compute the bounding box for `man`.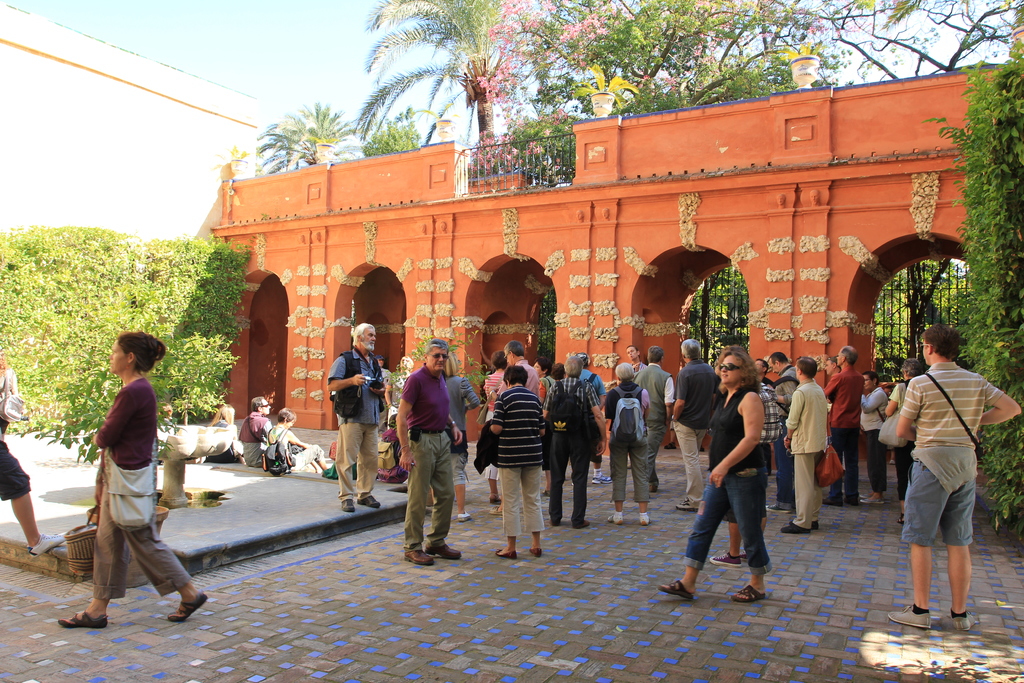
236,395,271,466.
